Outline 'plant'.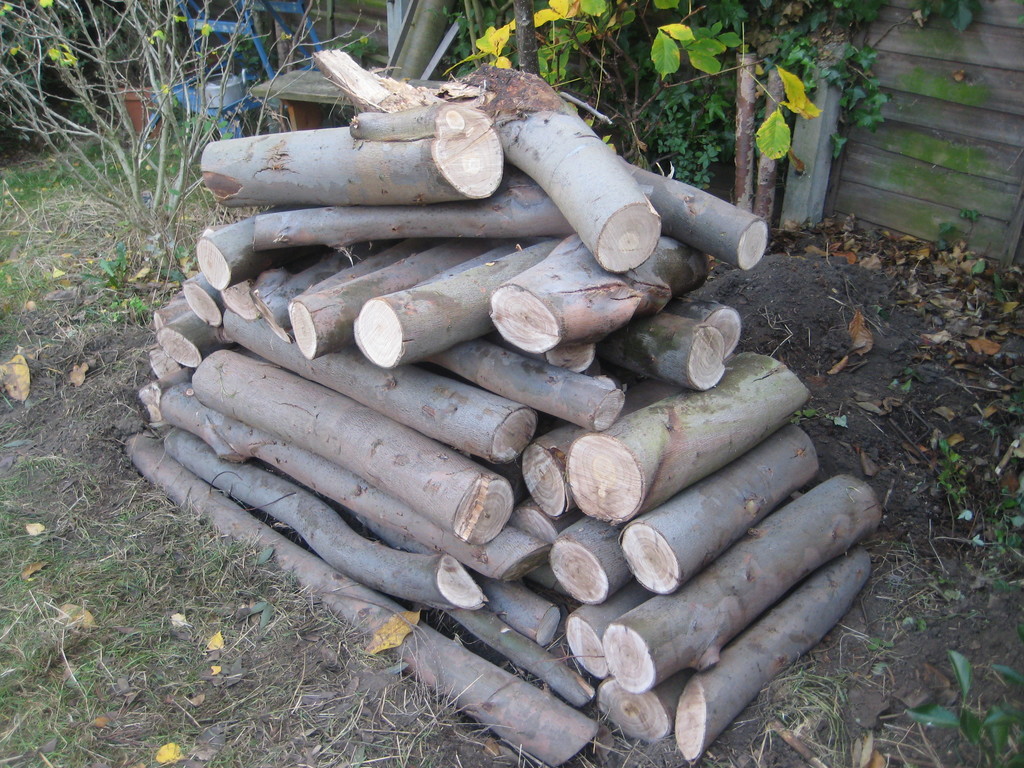
Outline: crop(989, 484, 1023, 541).
